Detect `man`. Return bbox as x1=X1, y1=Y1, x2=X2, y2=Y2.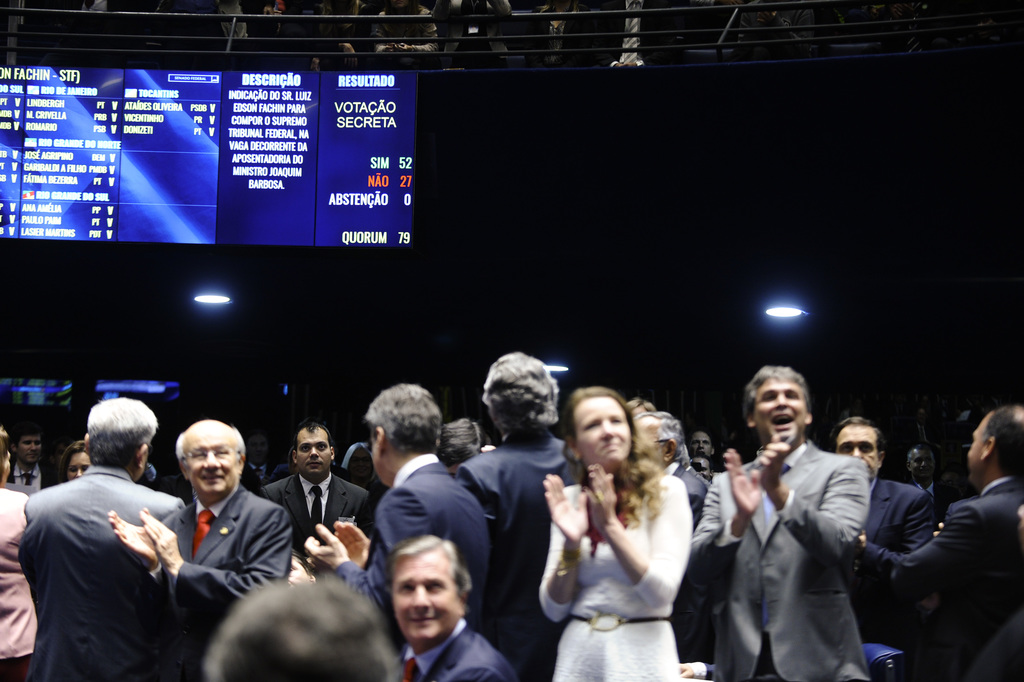
x1=300, y1=383, x2=492, y2=645.
